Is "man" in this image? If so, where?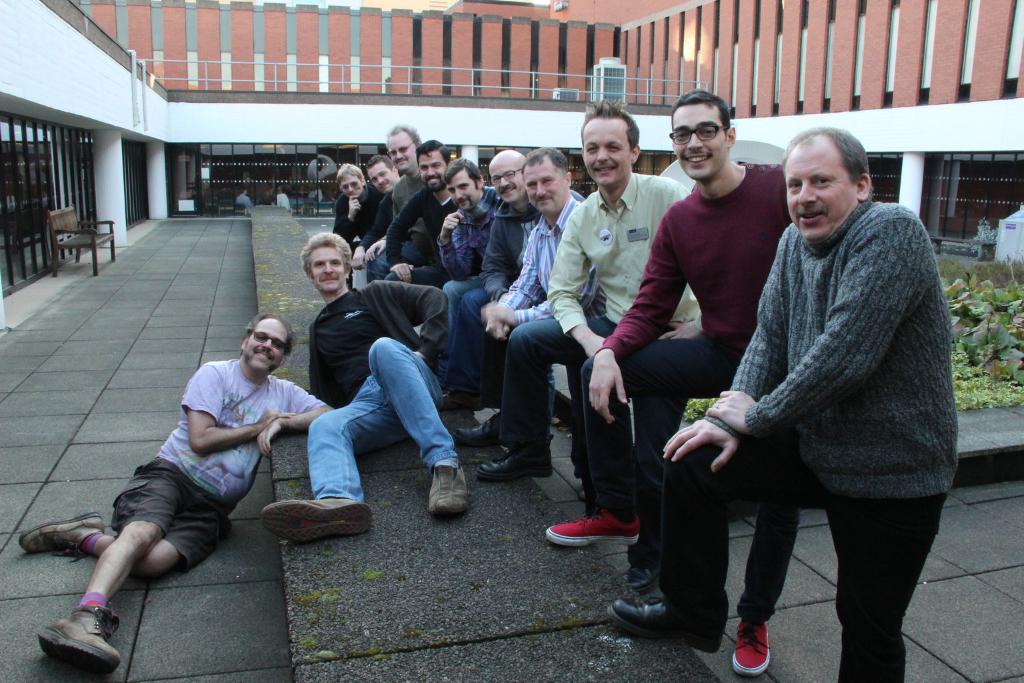
Yes, at [11,313,345,678].
